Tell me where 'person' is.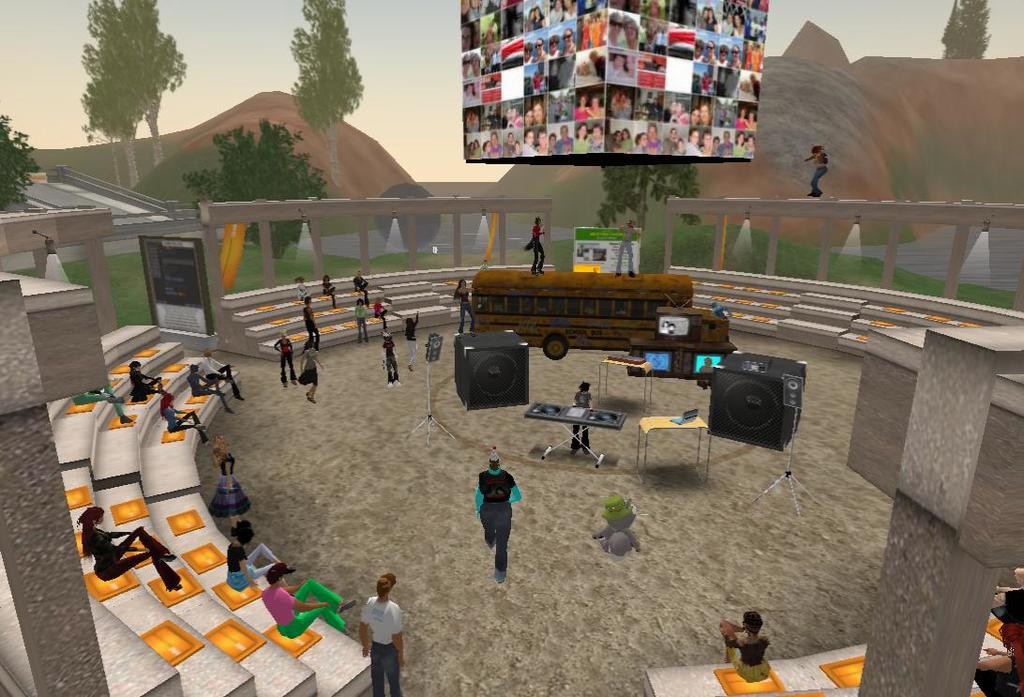
'person' is at (78, 507, 186, 593).
